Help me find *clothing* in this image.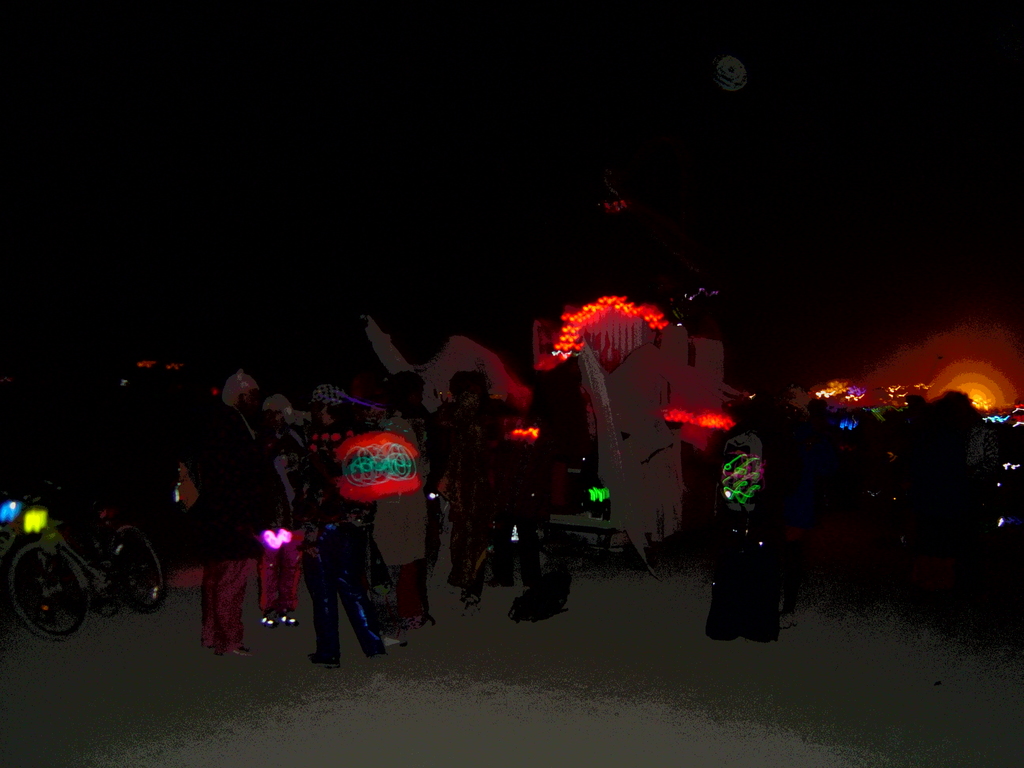
Found it: <bbox>179, 396, 275, 651</bbox>.
